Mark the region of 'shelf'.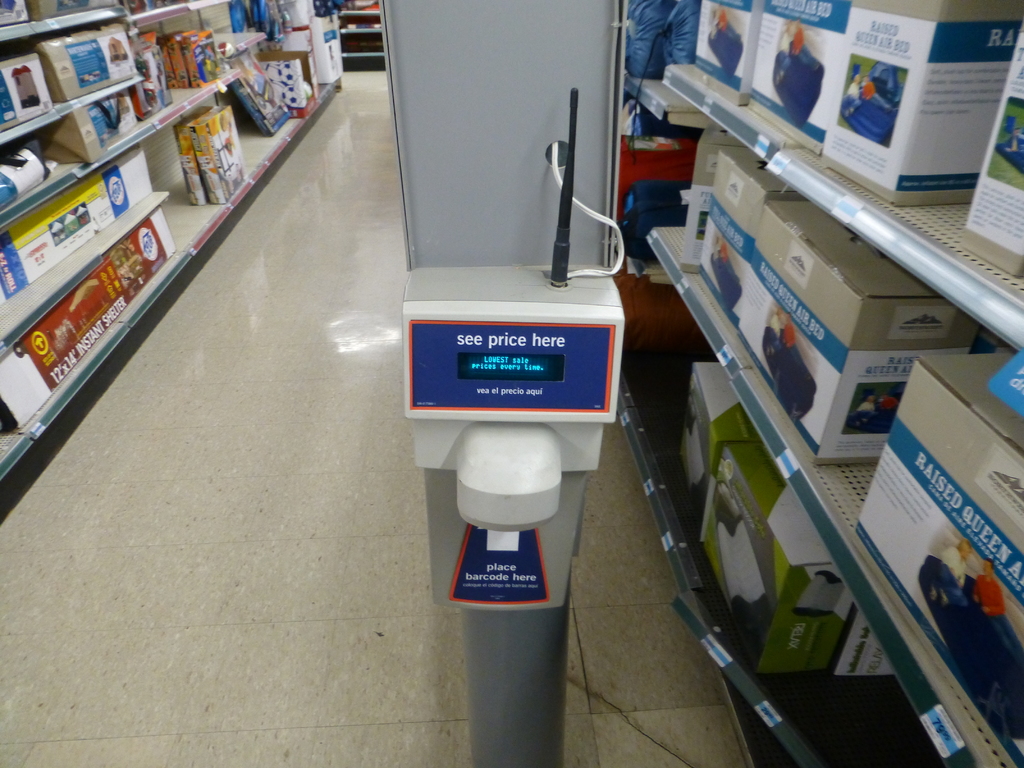
Region: region(0, 0, 127, 45).
